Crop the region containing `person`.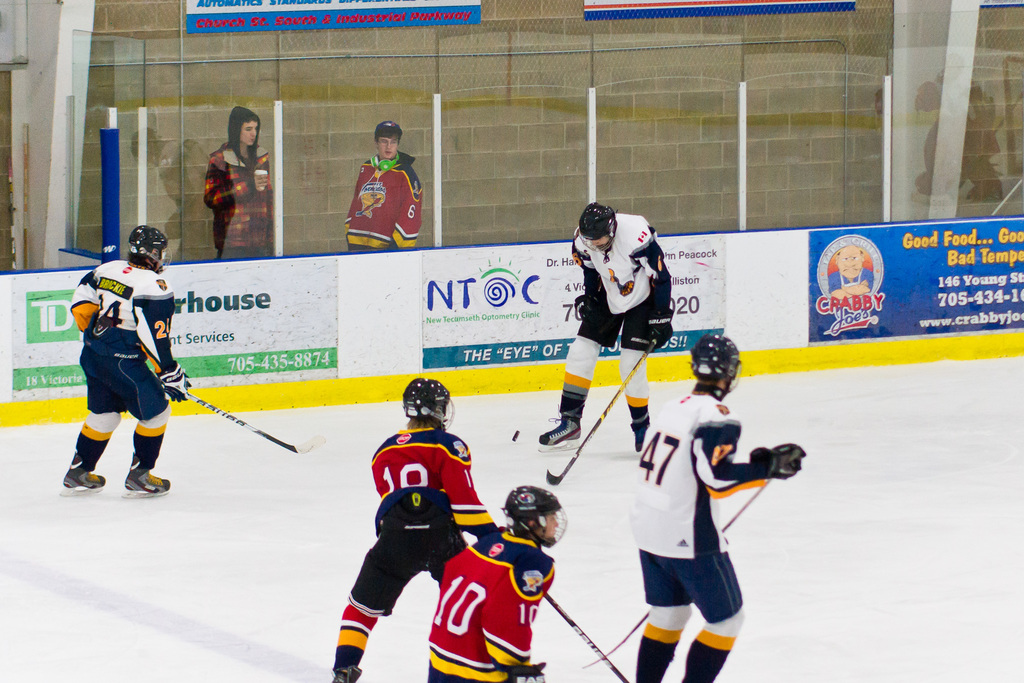
Crop region: detection(540, 201, 675, 452).
